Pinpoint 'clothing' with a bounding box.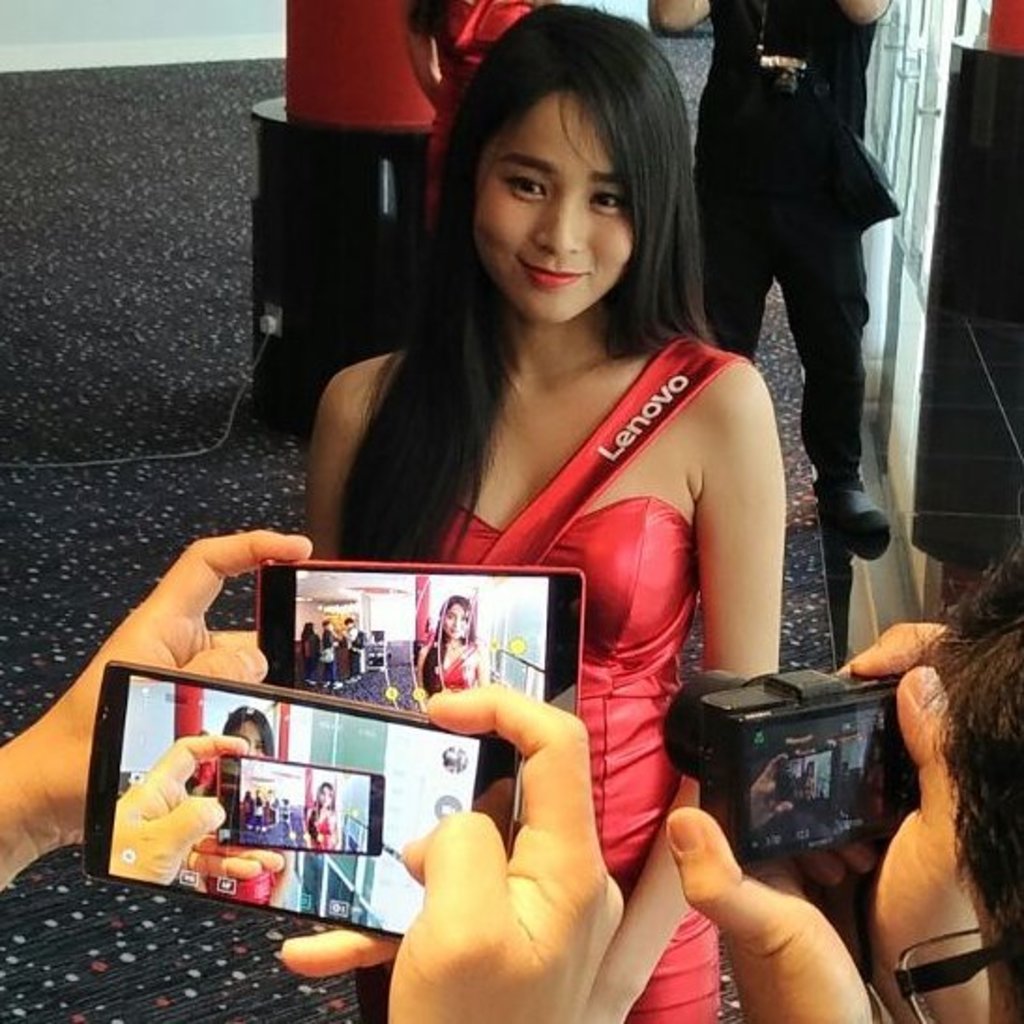
BBox(305, 633, 328, 680).
